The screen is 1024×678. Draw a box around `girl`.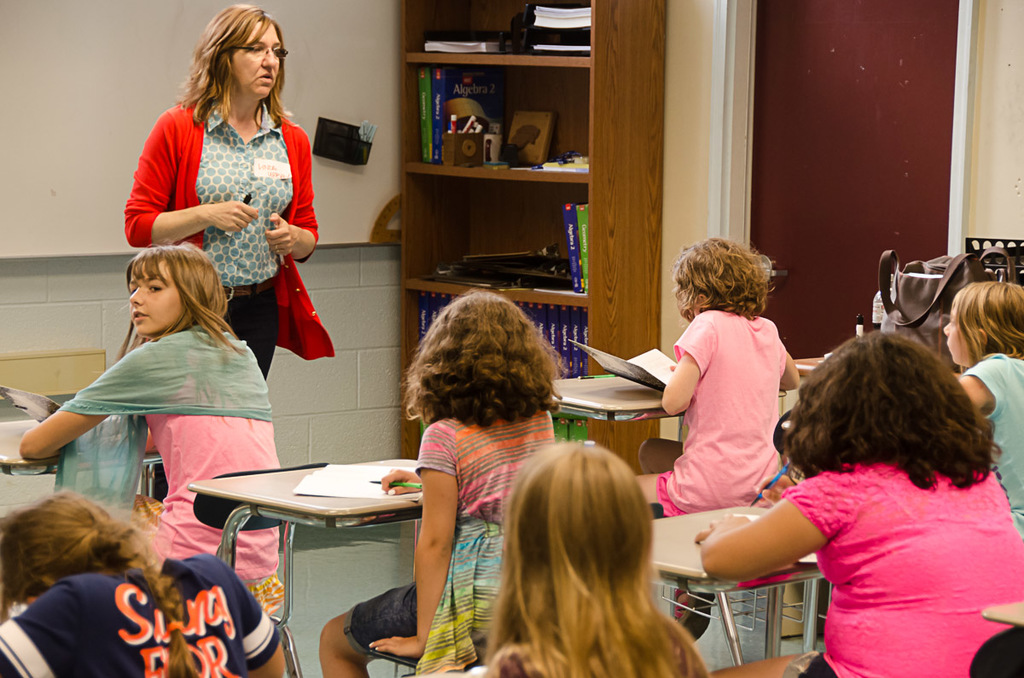
[940,279,1023,534].
